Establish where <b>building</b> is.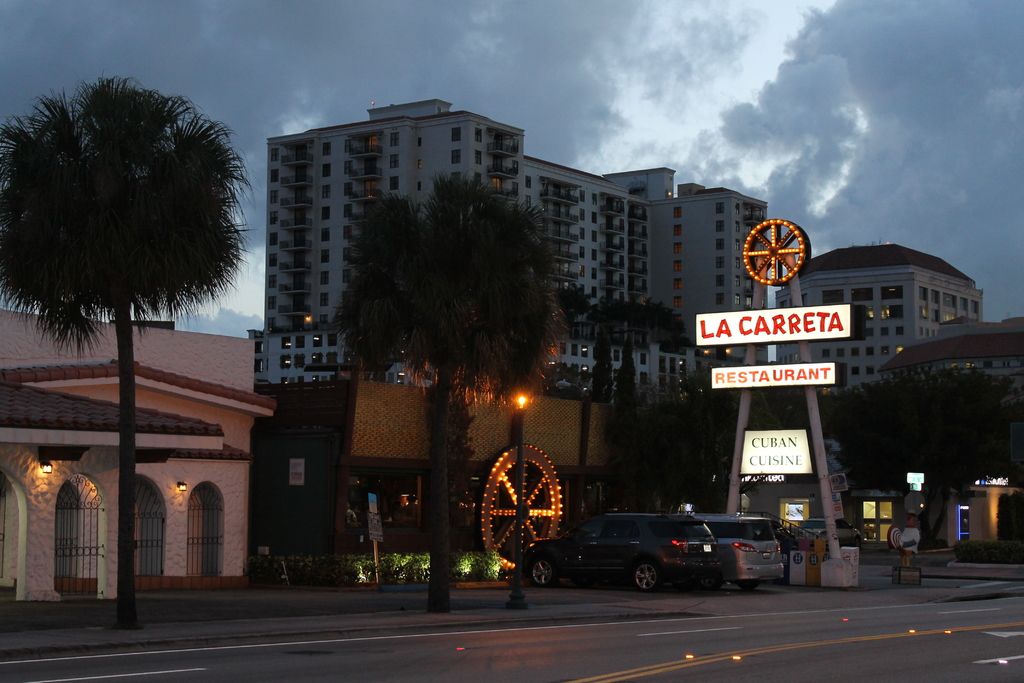
Established at [x1=0, y1=304, x2=276, y2=604].
